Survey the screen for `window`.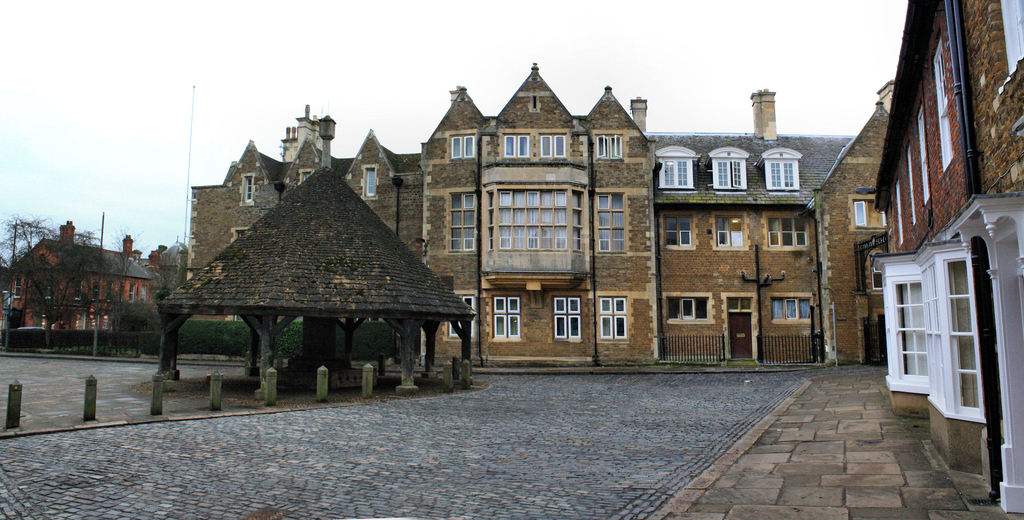
Survey found: [757,148,804,191].
